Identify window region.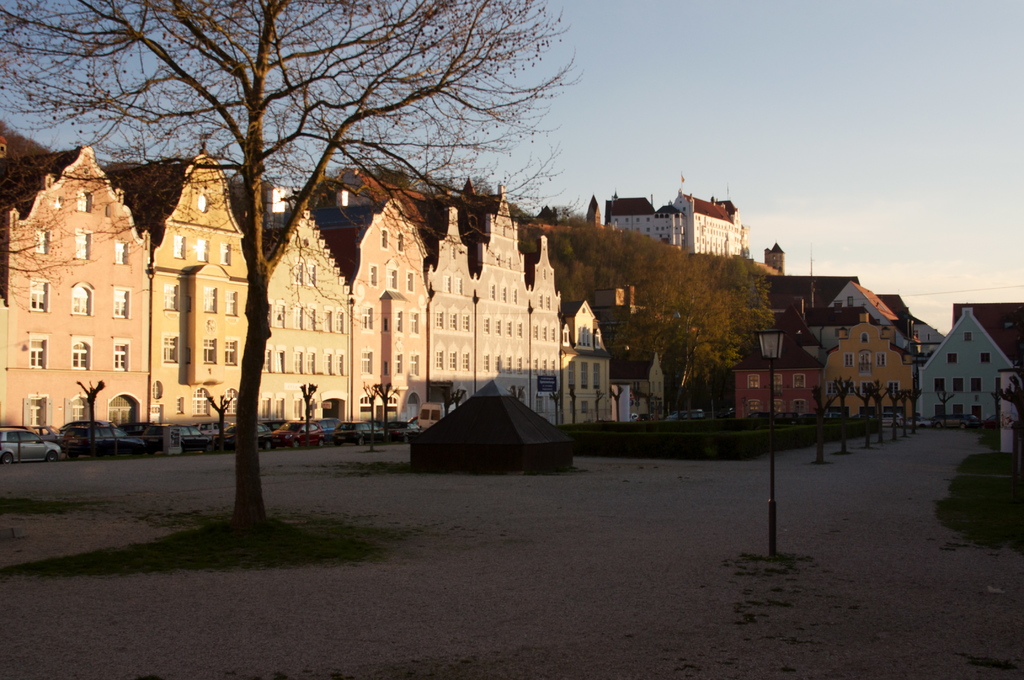
Region: 305/300/317/332.
